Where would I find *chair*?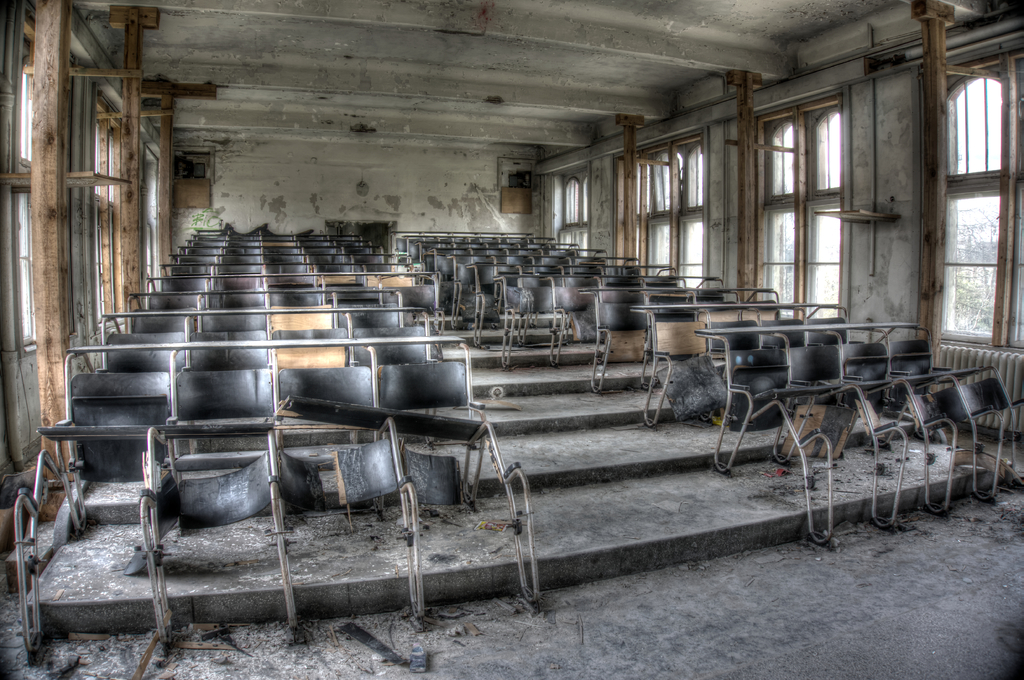
At bbox=(271, 416, 429, 645).
